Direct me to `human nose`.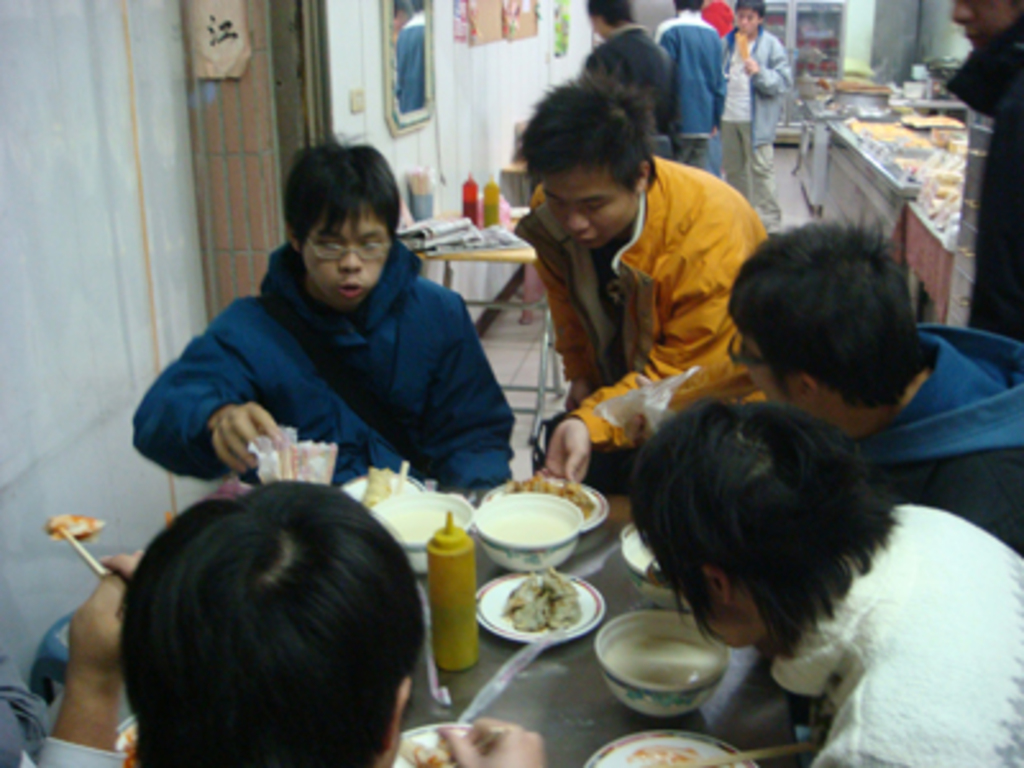
Direction: region(571, 202, 589, 223).
